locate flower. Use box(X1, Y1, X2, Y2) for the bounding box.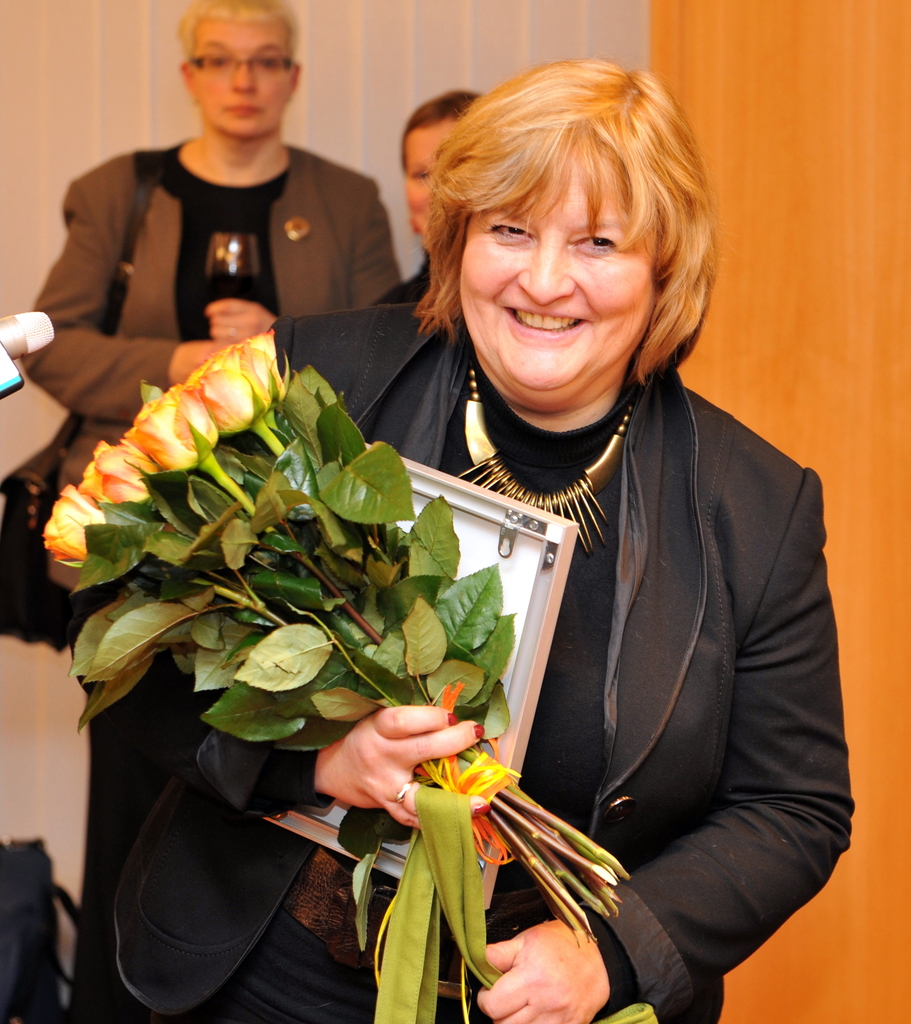
box(125, 377, 222, 476).
